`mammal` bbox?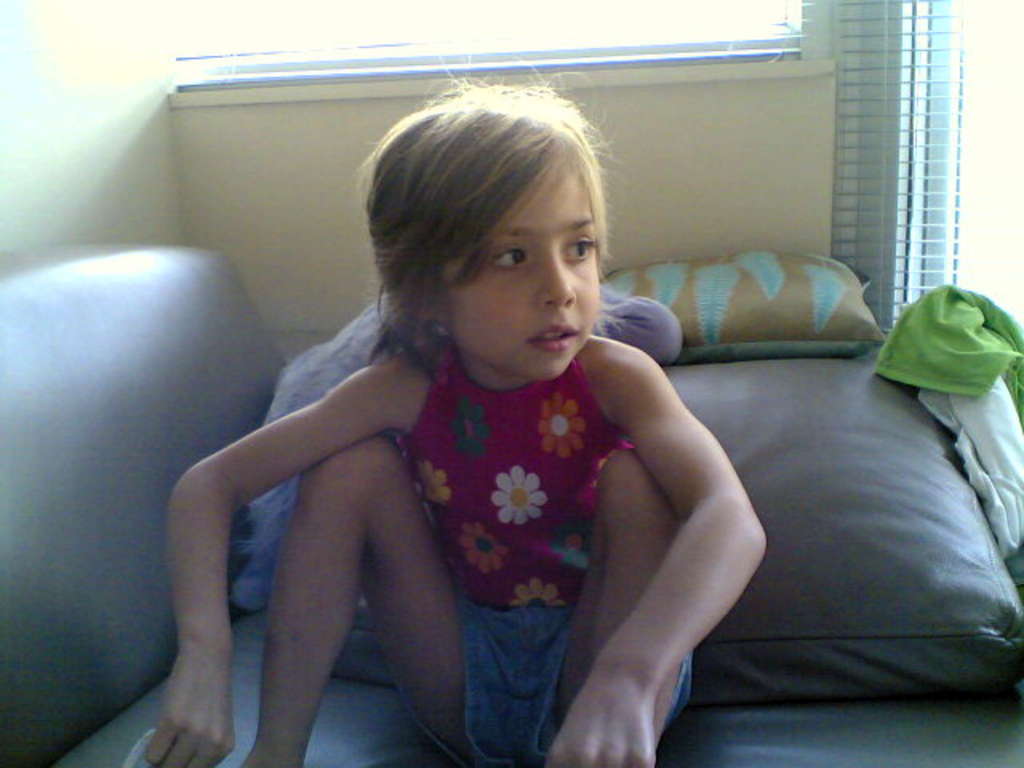
[162, 61, 765, 766]
